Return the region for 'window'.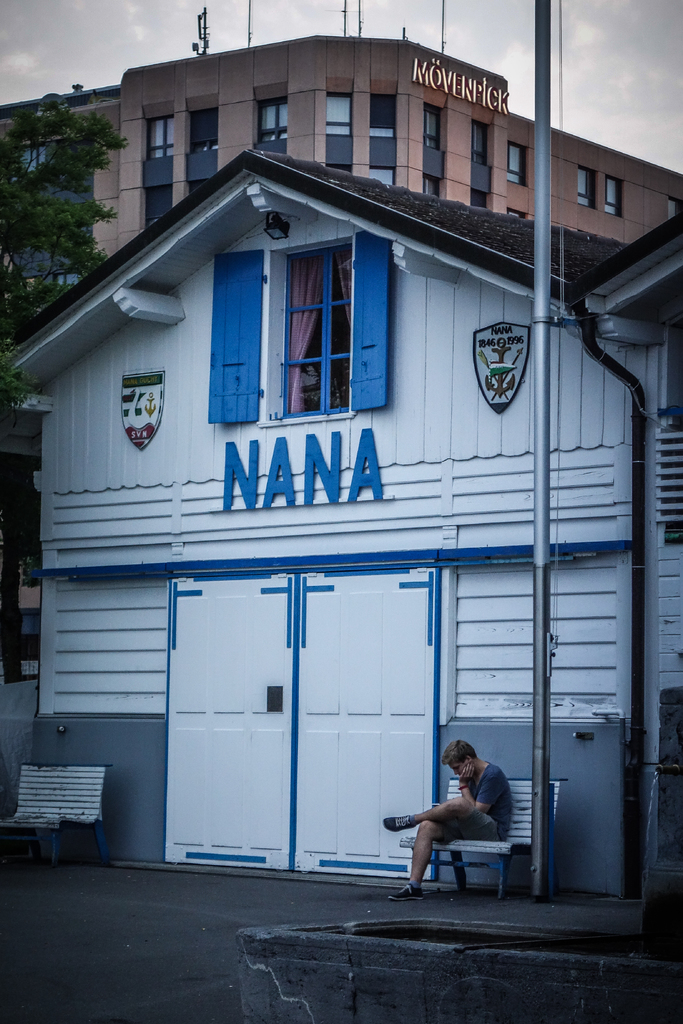
x1=582, y1=159, x2=598, y2=215.
